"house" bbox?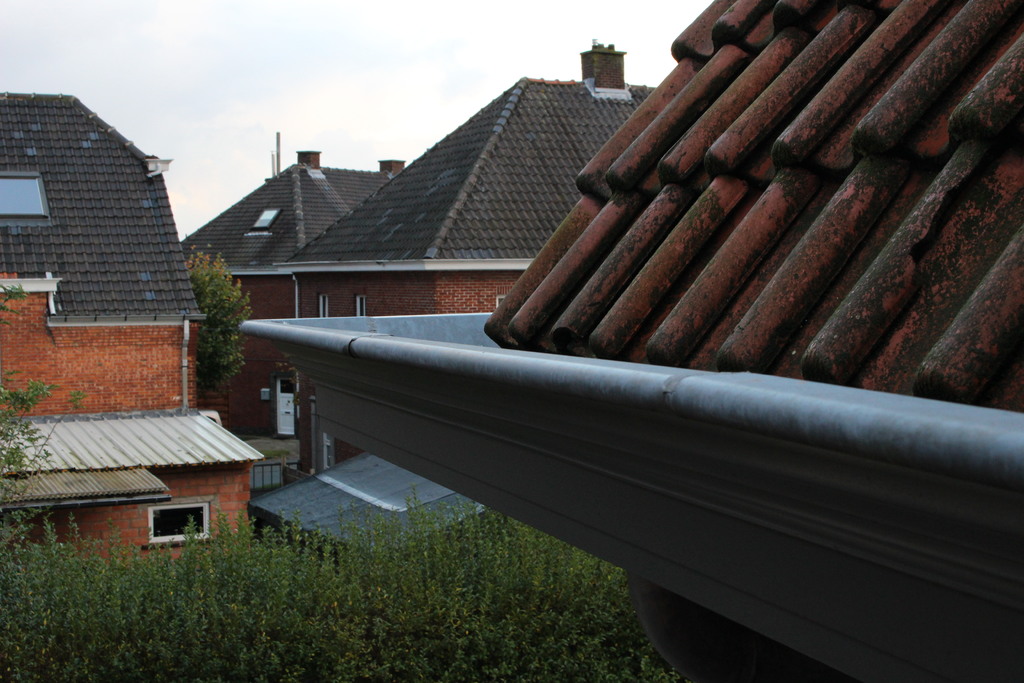
[left=273, top=40, right=667, bottom=481]
